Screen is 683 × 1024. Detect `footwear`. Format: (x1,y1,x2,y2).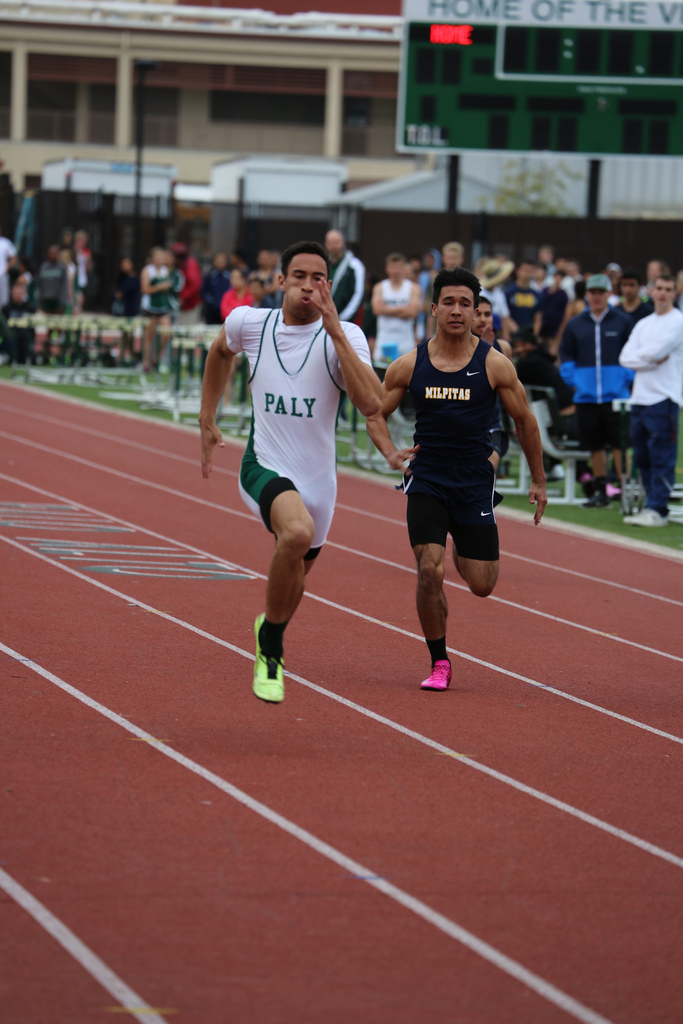
(244,630,302,705).
